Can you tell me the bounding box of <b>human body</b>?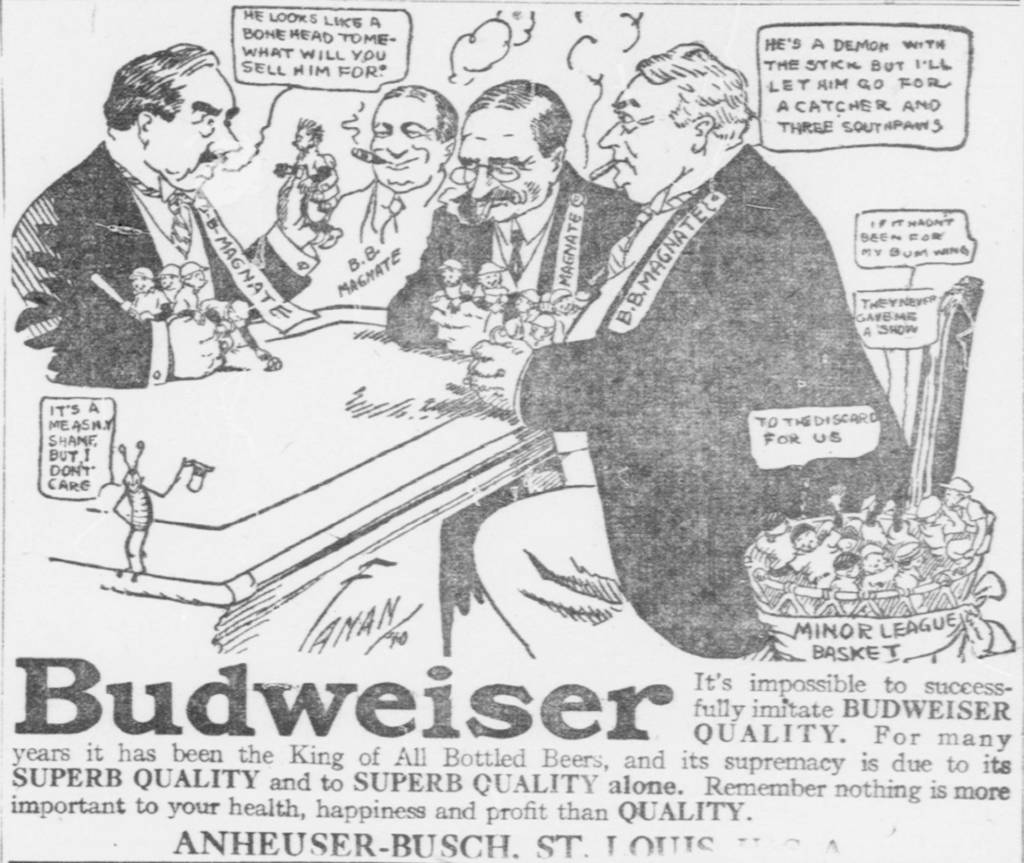
region(337, 169, 449, 311).
